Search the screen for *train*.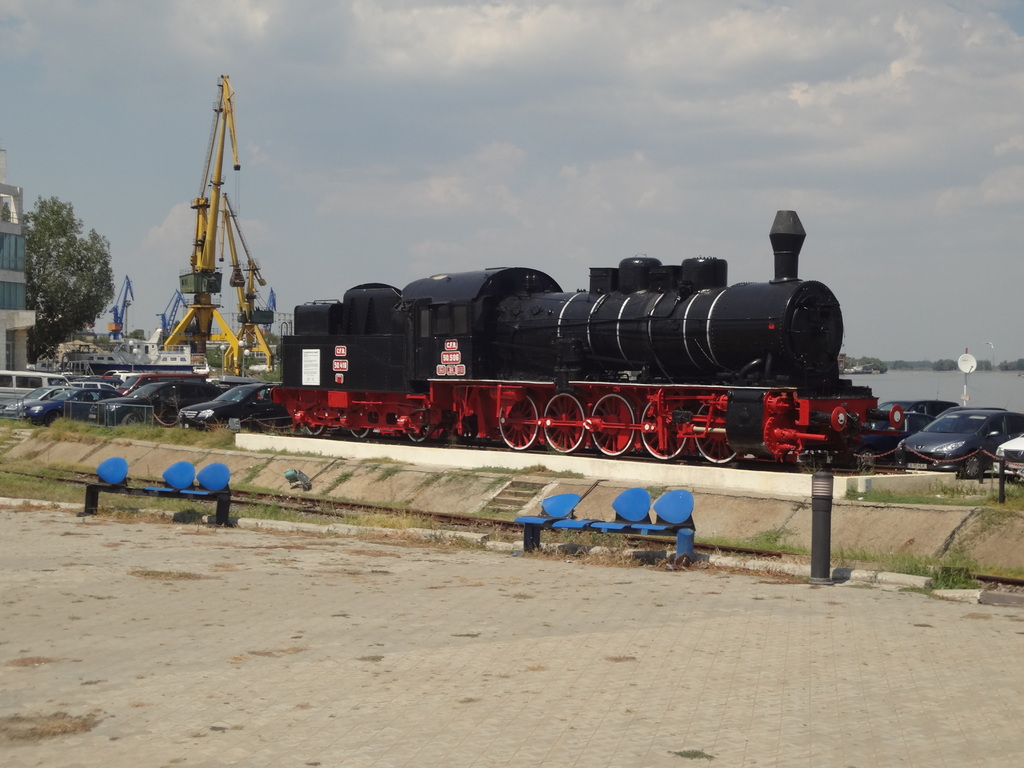
Found at detection(272, 208, 906, 467).
